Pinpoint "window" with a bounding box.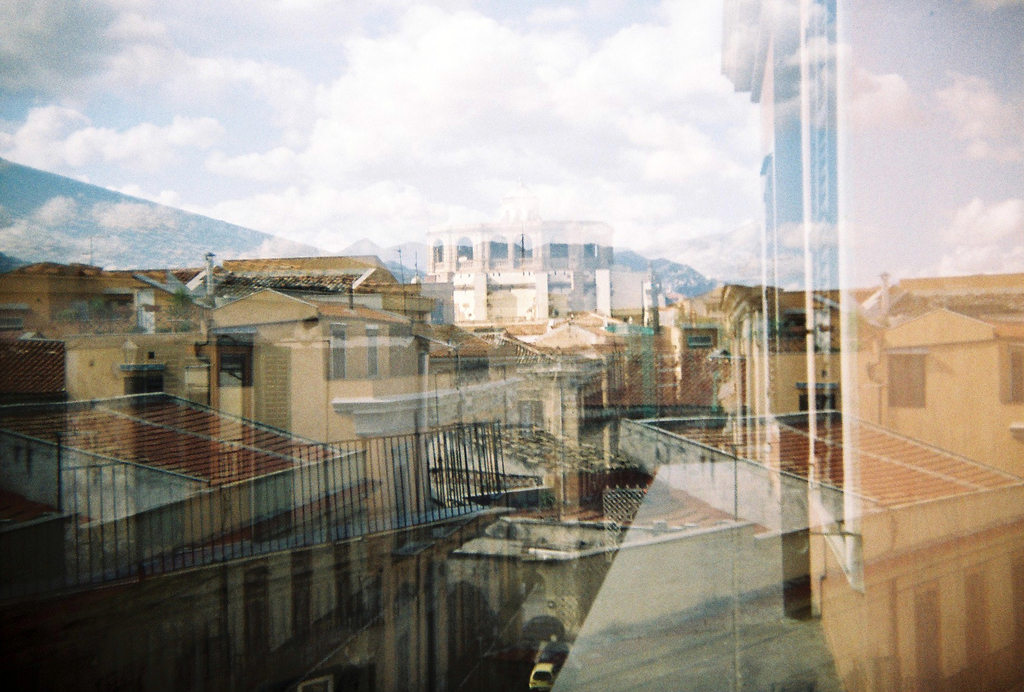
886,353,925,411.
